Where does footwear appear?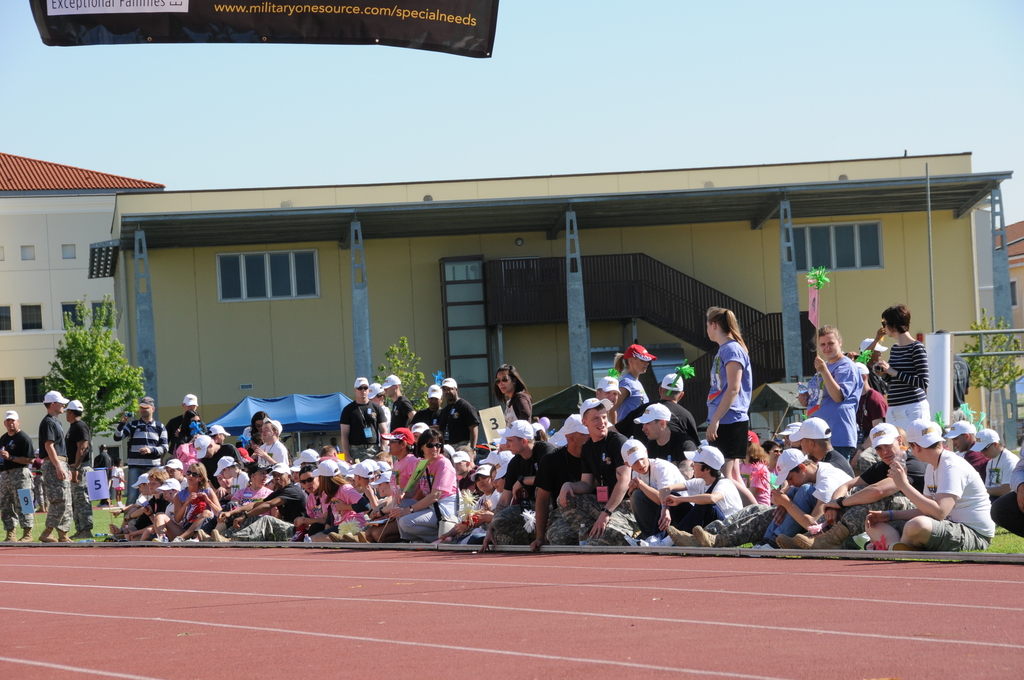
Appears at 36 521 57 545.
